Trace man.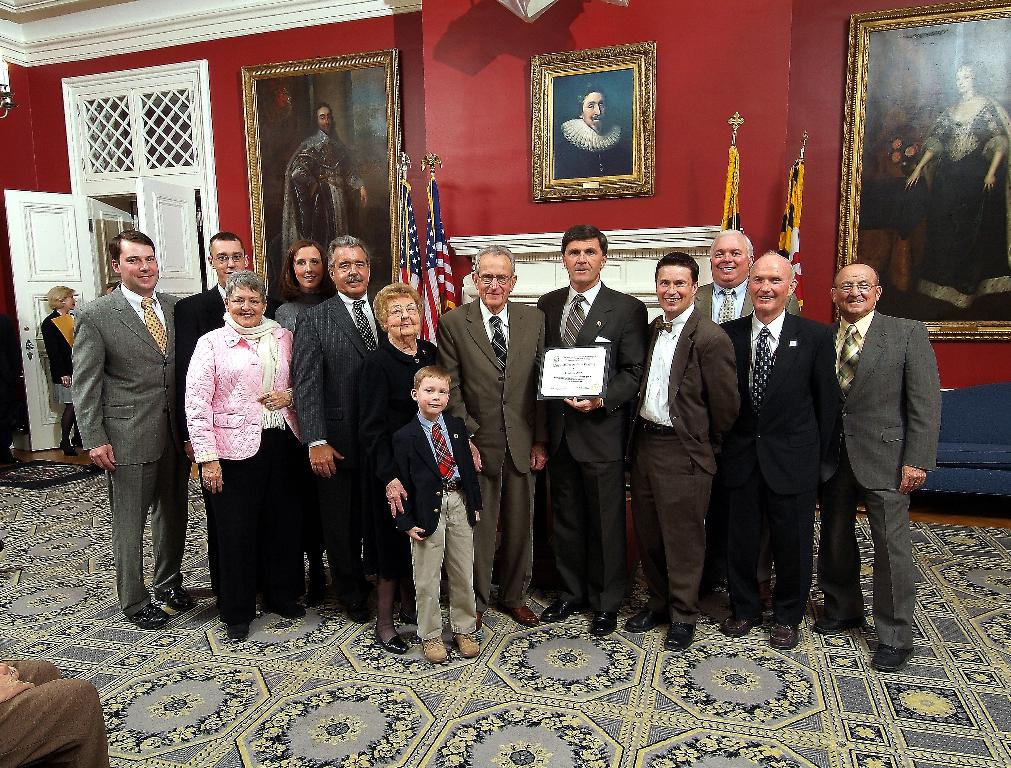
Traced to x1=441 y1=245 x2=549 y2=626.
